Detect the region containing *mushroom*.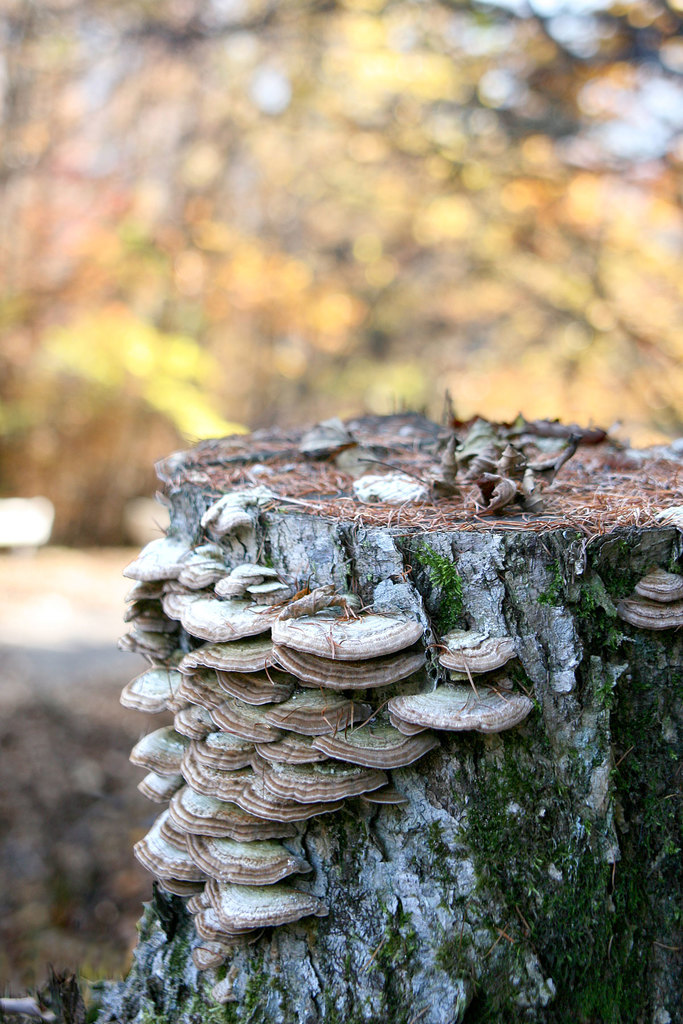
(616, 567, 682, 632).
